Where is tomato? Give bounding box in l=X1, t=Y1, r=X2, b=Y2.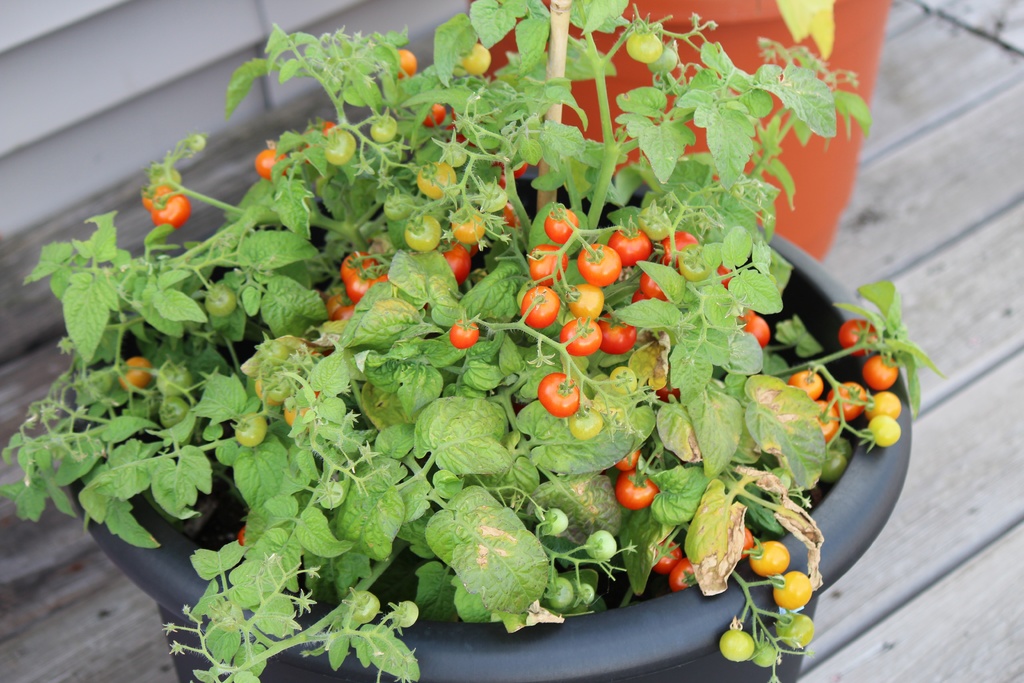
l=440, t=242, r=471, b=290.
